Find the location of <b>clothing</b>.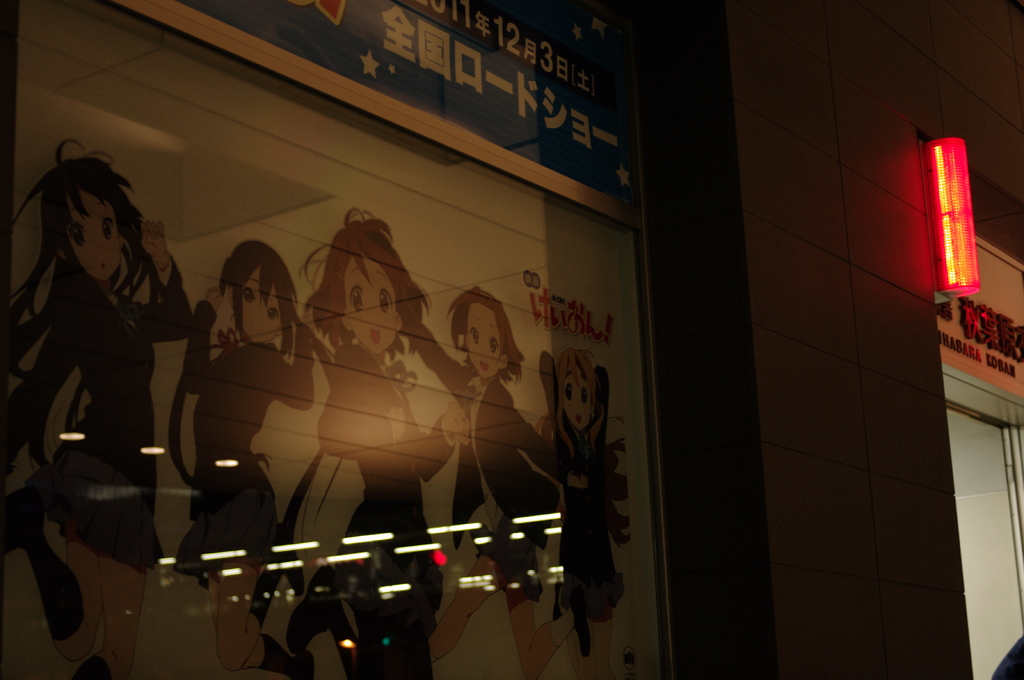
Location: (14,162,198,633).
